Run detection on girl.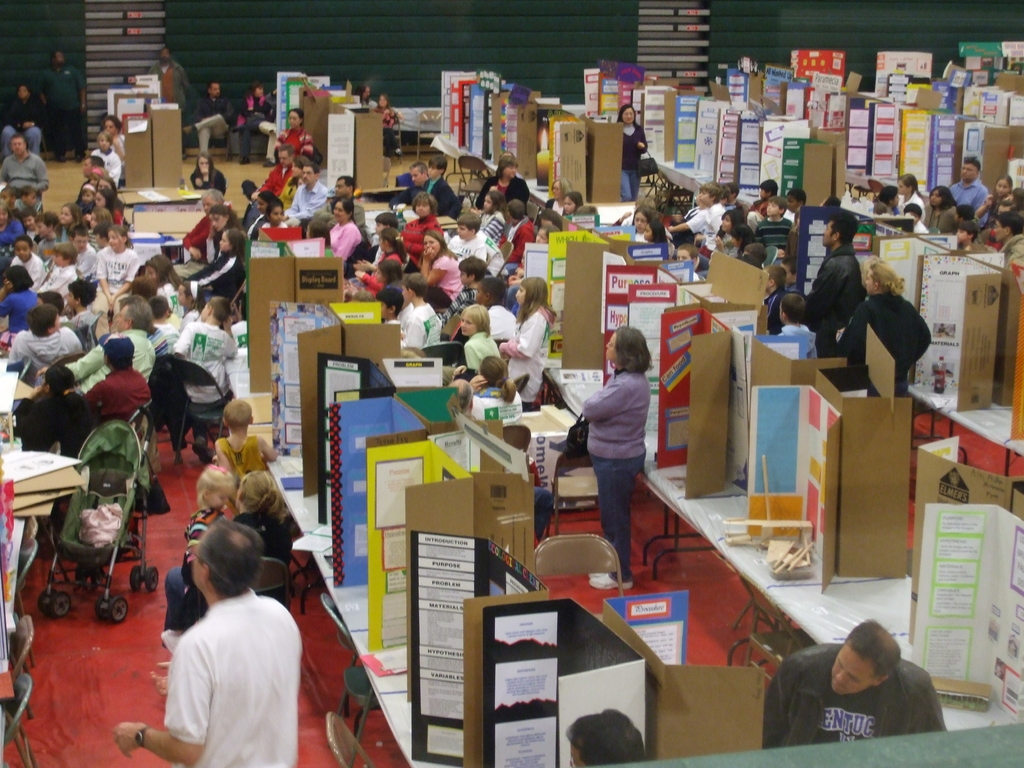
Result: locate(79, 182, 94, 214).
